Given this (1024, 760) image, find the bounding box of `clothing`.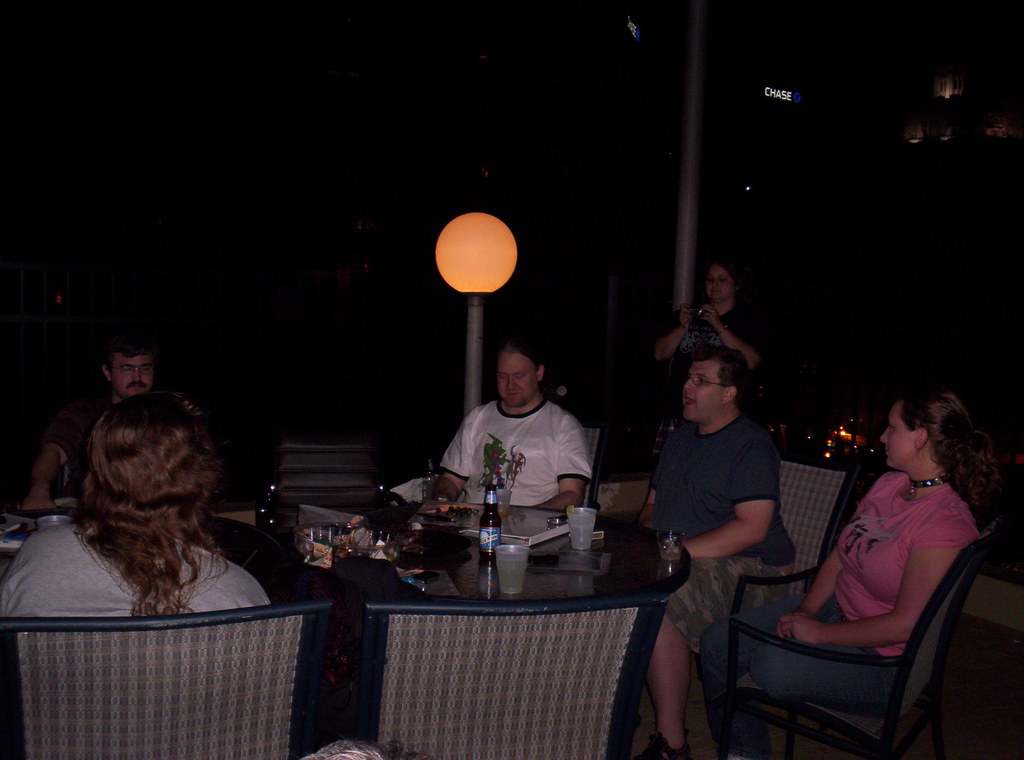
(678, 303, 748, 352).
